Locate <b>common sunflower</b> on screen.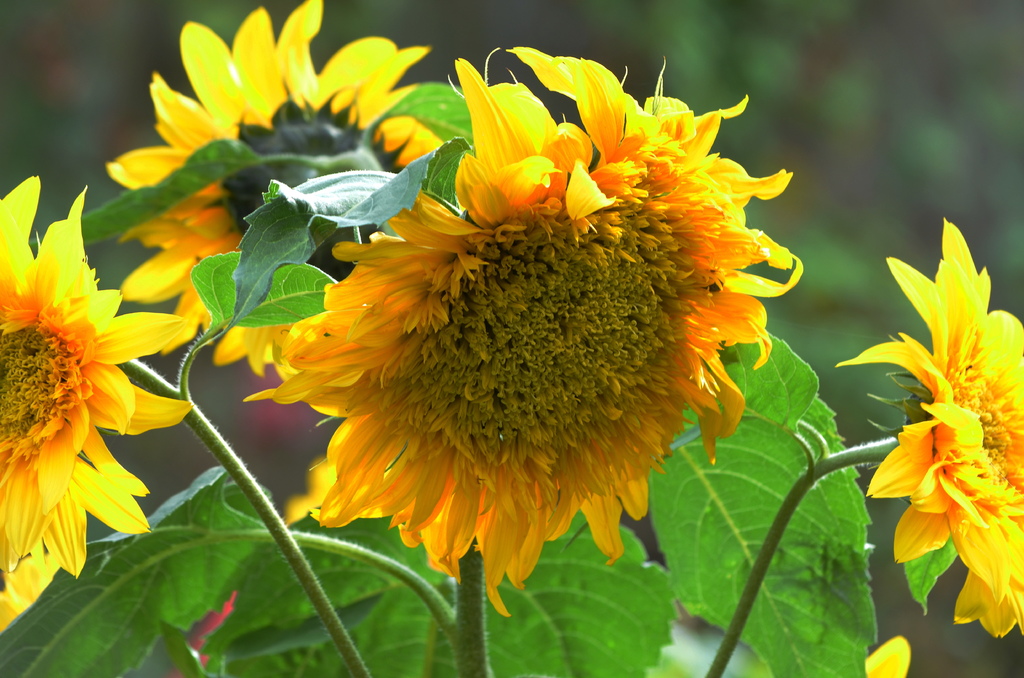
On screen at BBox(842, 218, 1023, 647).
